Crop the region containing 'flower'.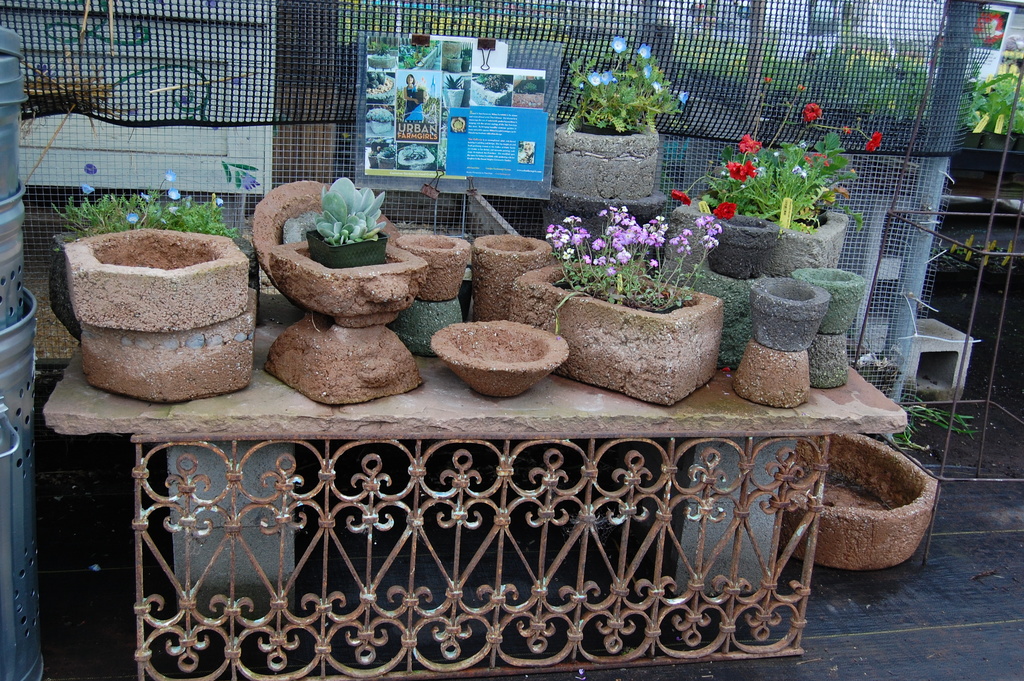
Crop region: [left=164, top=204, right=180, bottom=213].
